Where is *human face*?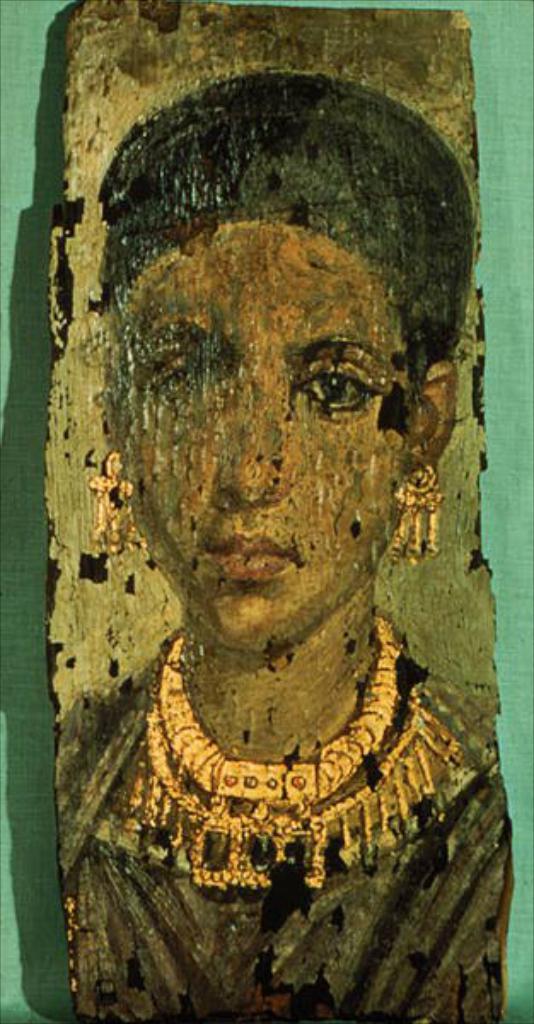
x1=123, y1=218, x2=411, y2=660.
